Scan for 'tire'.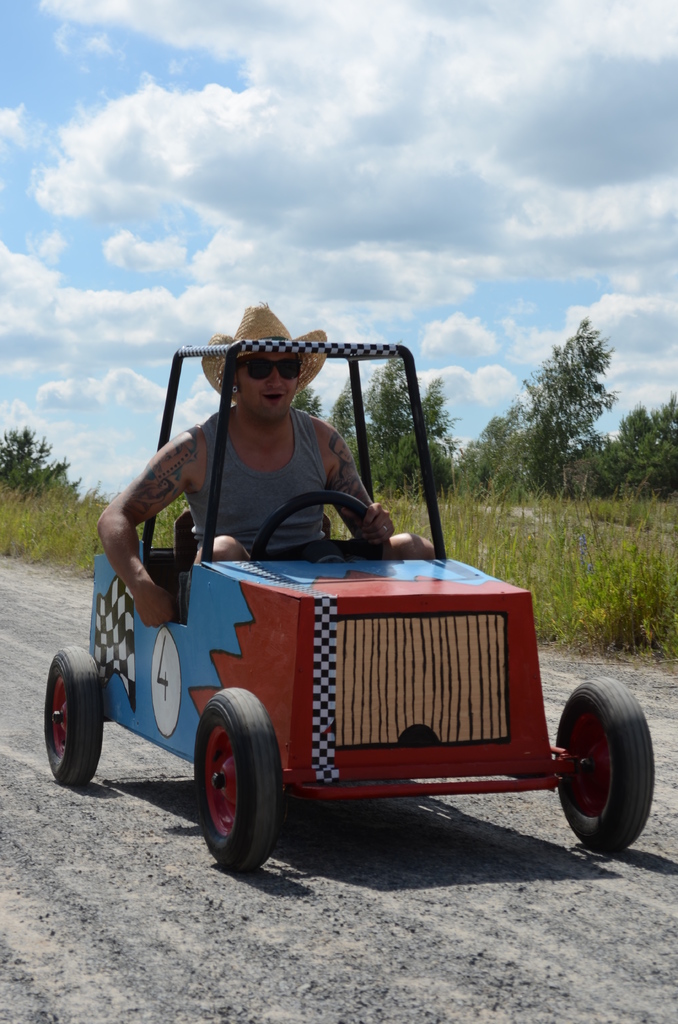
Scan result: bbox=[42, 641, 106, 785].
